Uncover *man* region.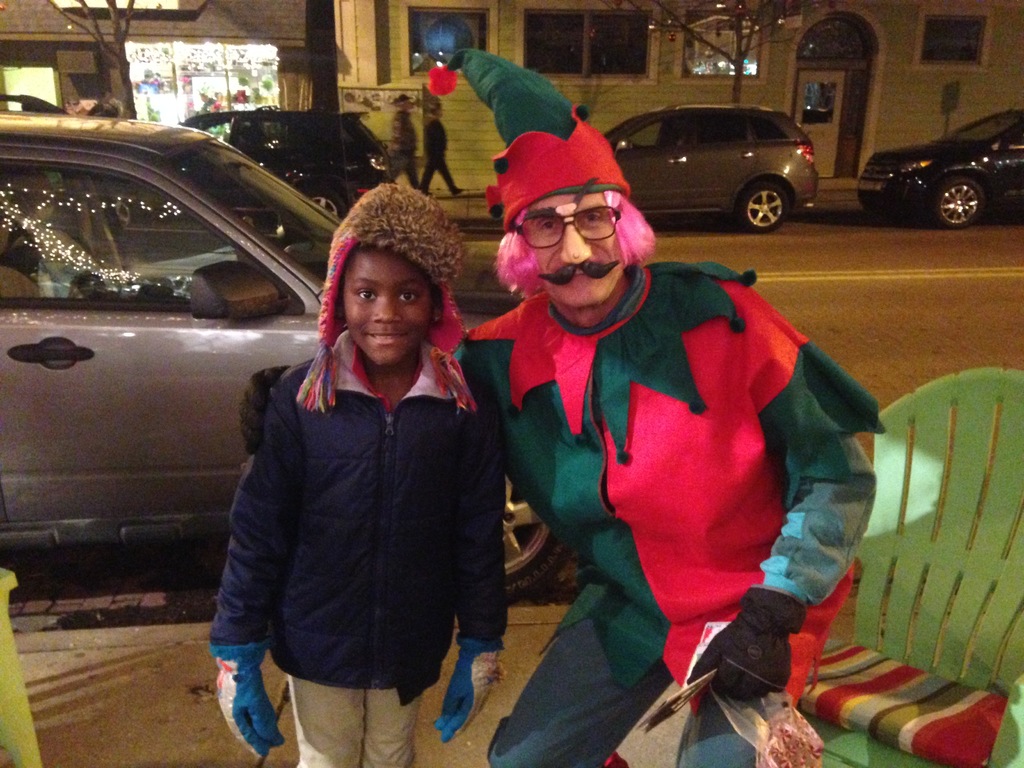
Uncovered: box=[391, 95, 426, 195].
